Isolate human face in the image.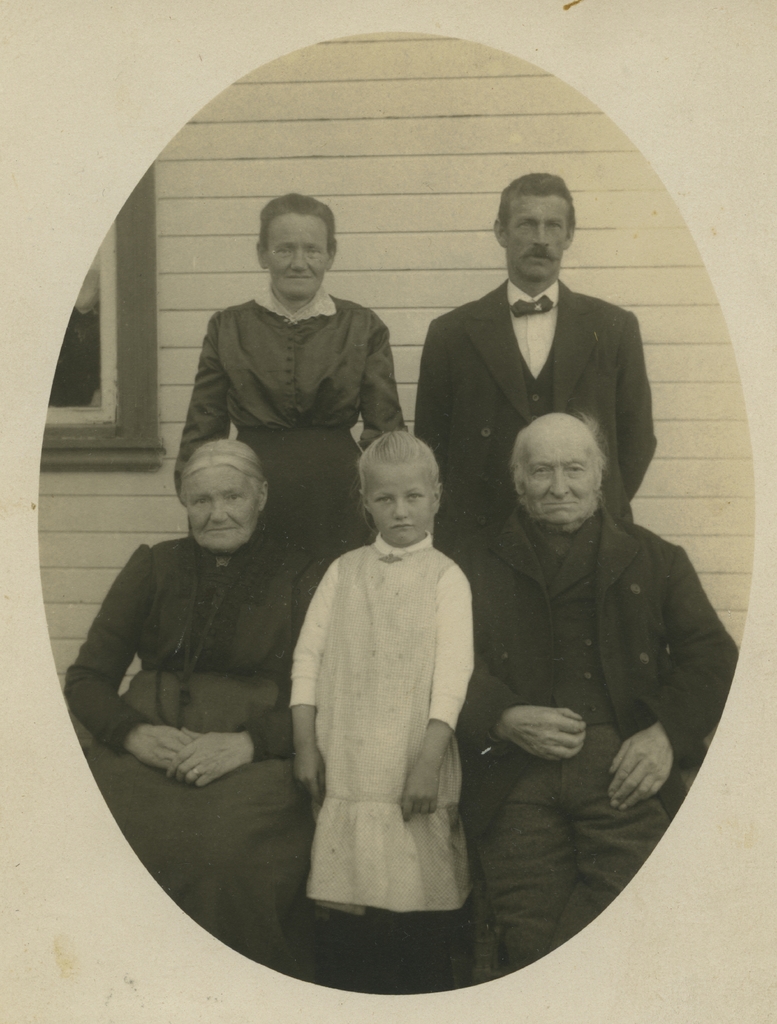
Isolated region: Rect(268, 209, 326, 300).
